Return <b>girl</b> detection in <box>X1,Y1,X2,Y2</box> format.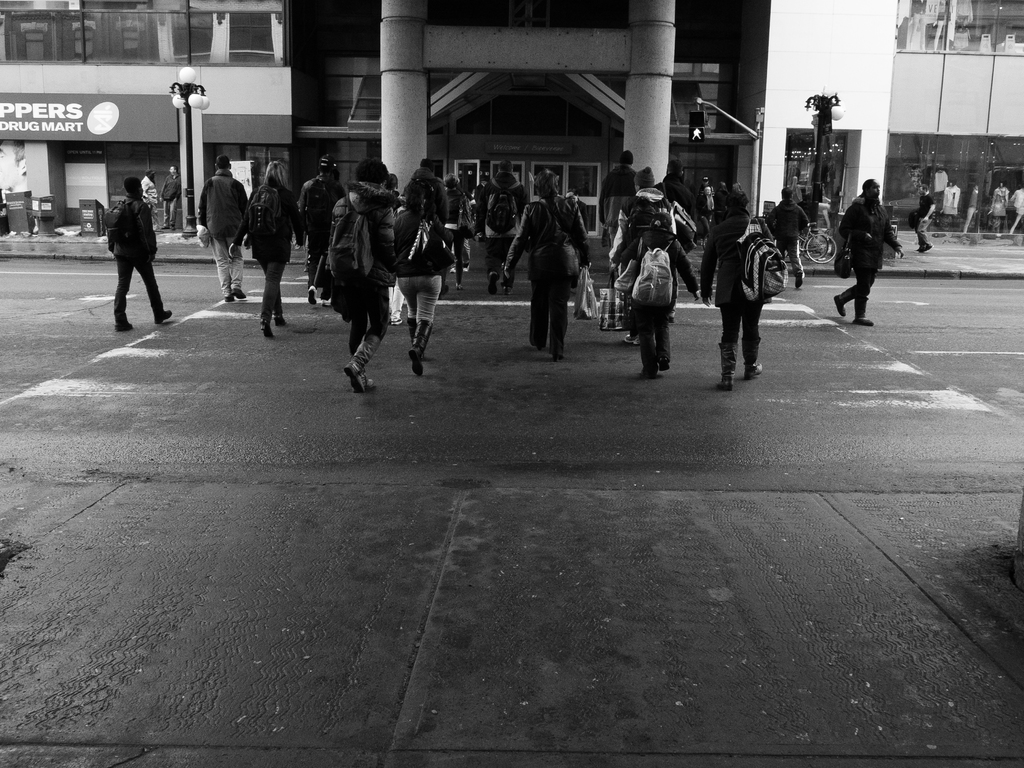
<box>390,175,456,382</box>.
